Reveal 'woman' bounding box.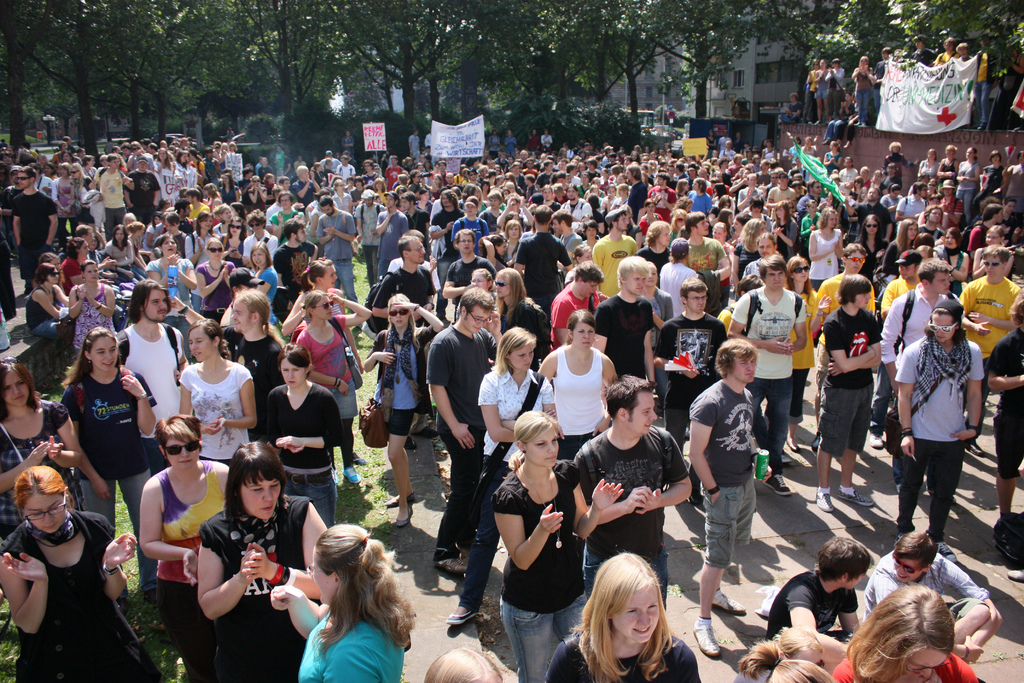
Revealed: [572,561,712,682].
